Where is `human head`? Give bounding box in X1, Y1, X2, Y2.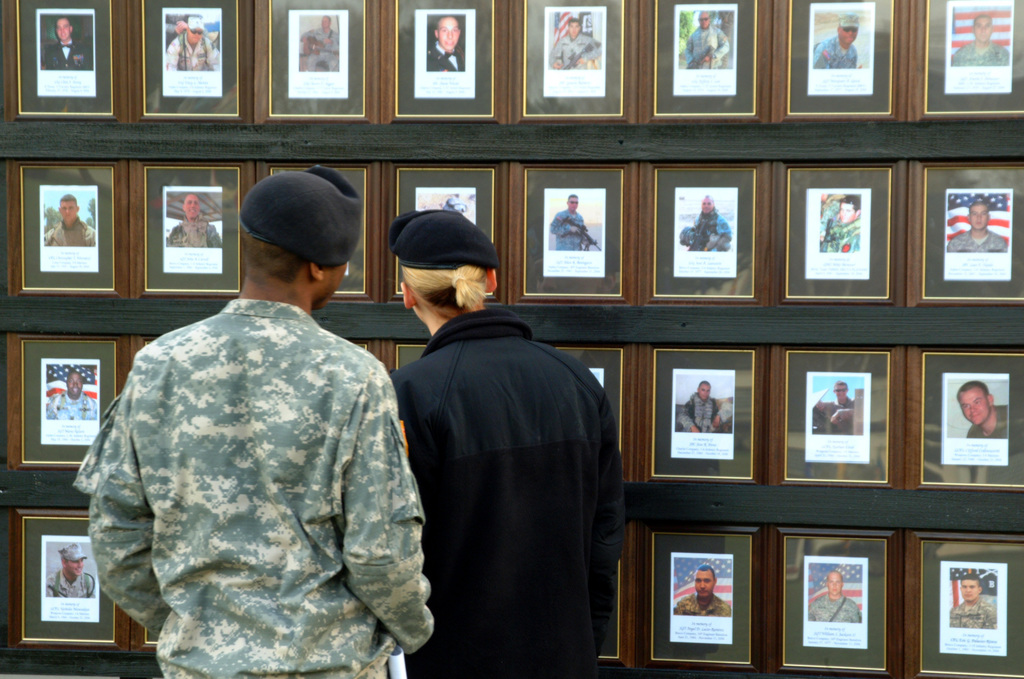
66, 371, 83, 397.
